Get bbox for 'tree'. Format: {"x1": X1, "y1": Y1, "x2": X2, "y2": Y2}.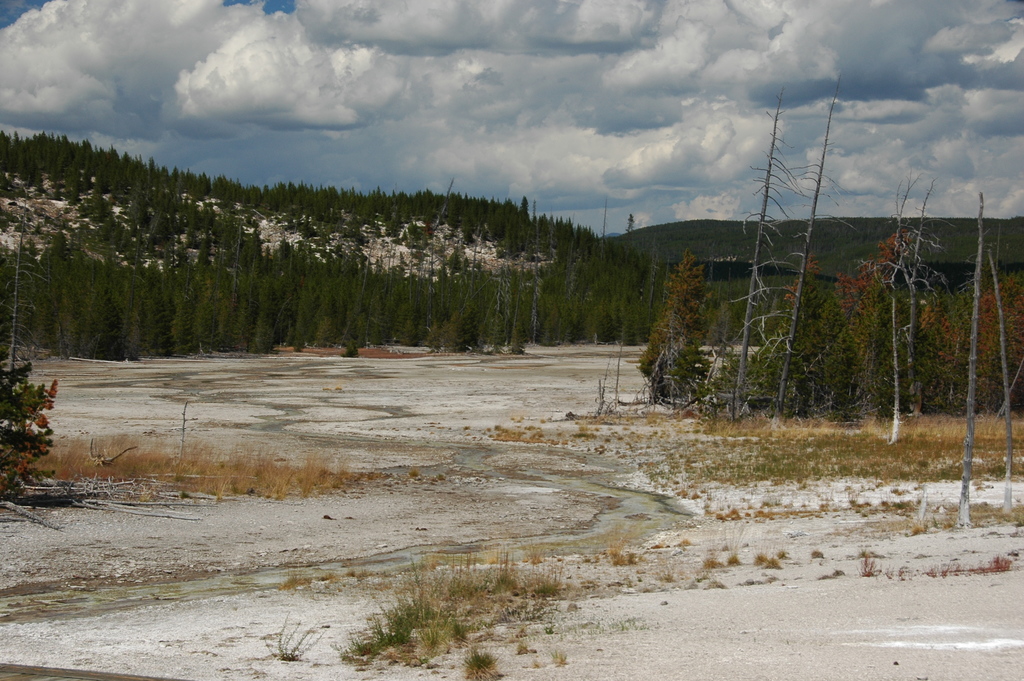
{"x1": 418, "y1": 272, "x2": 444, "y2": 332}.
